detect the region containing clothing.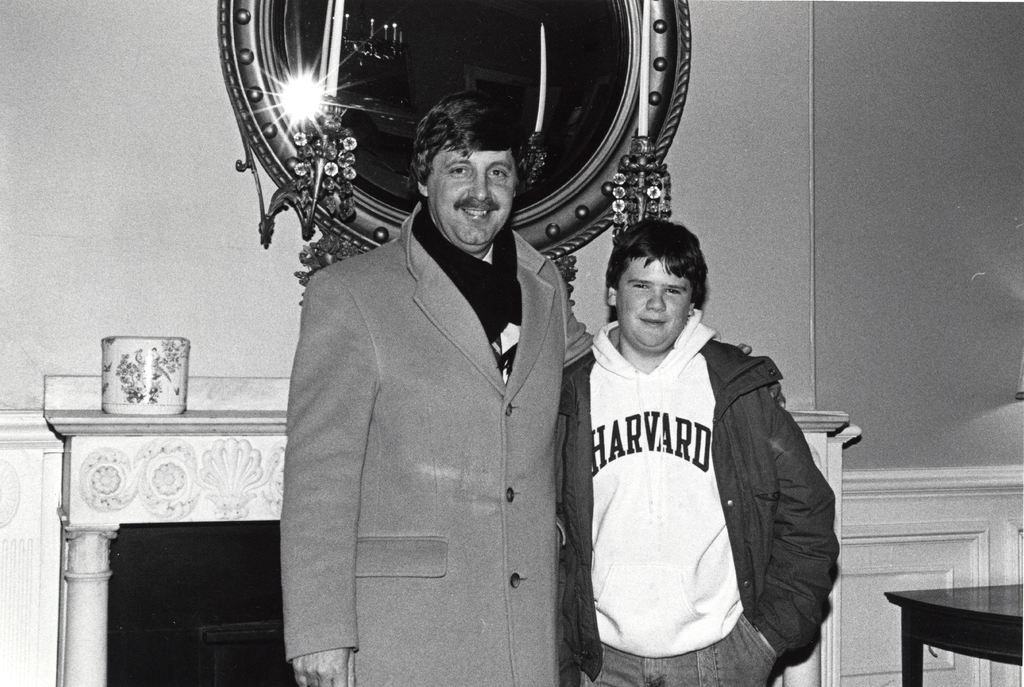
<region>282, 202, 594, 686</region>.
